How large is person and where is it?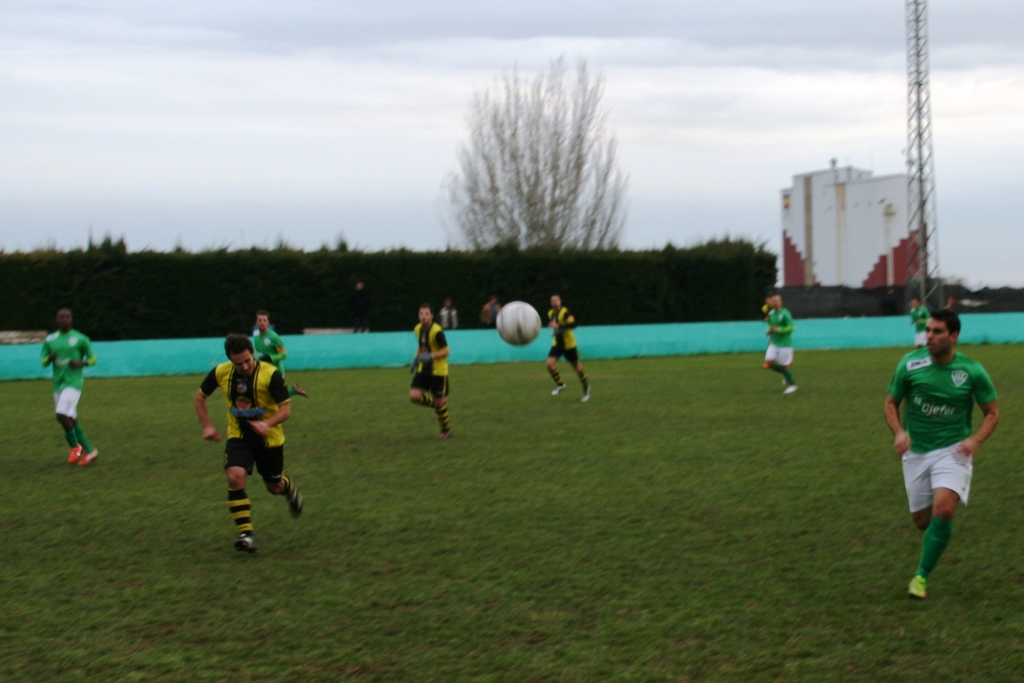
Bounding box: BBox(756, 296, 795, 392).
